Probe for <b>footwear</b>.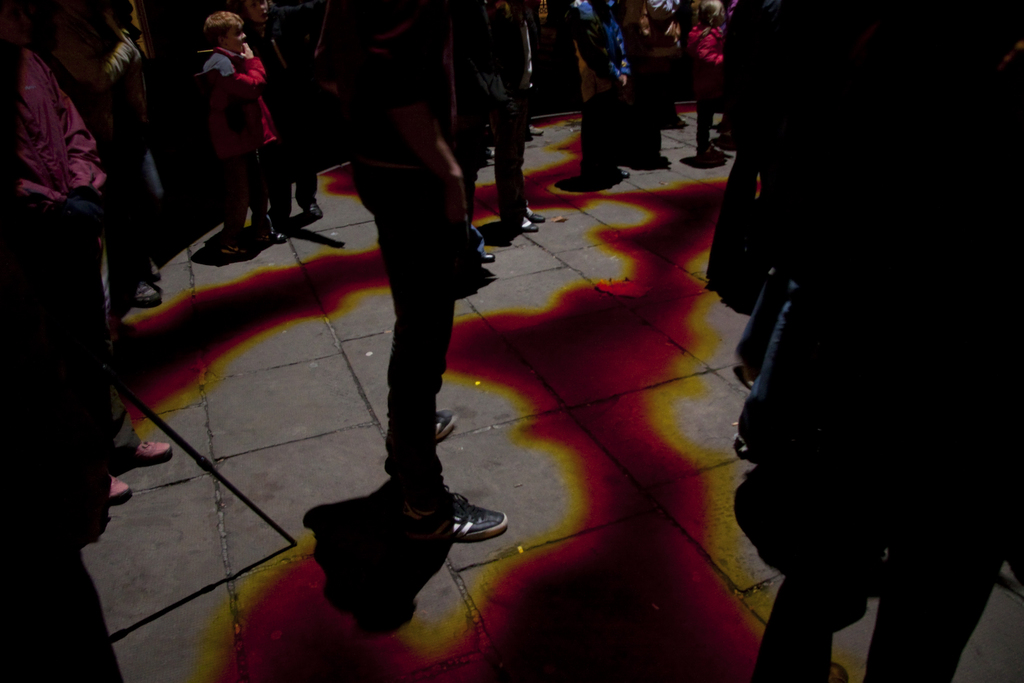
Probe result: bbox=[134, 441, 173, 468].
